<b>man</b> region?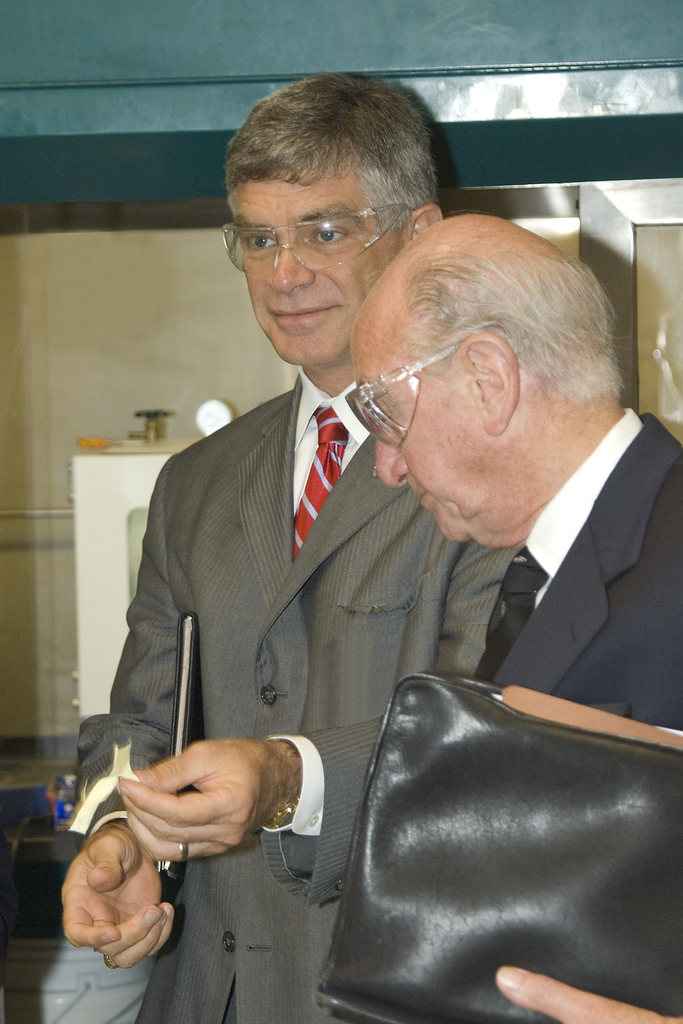
crop(61, 65, 521, 1023)
